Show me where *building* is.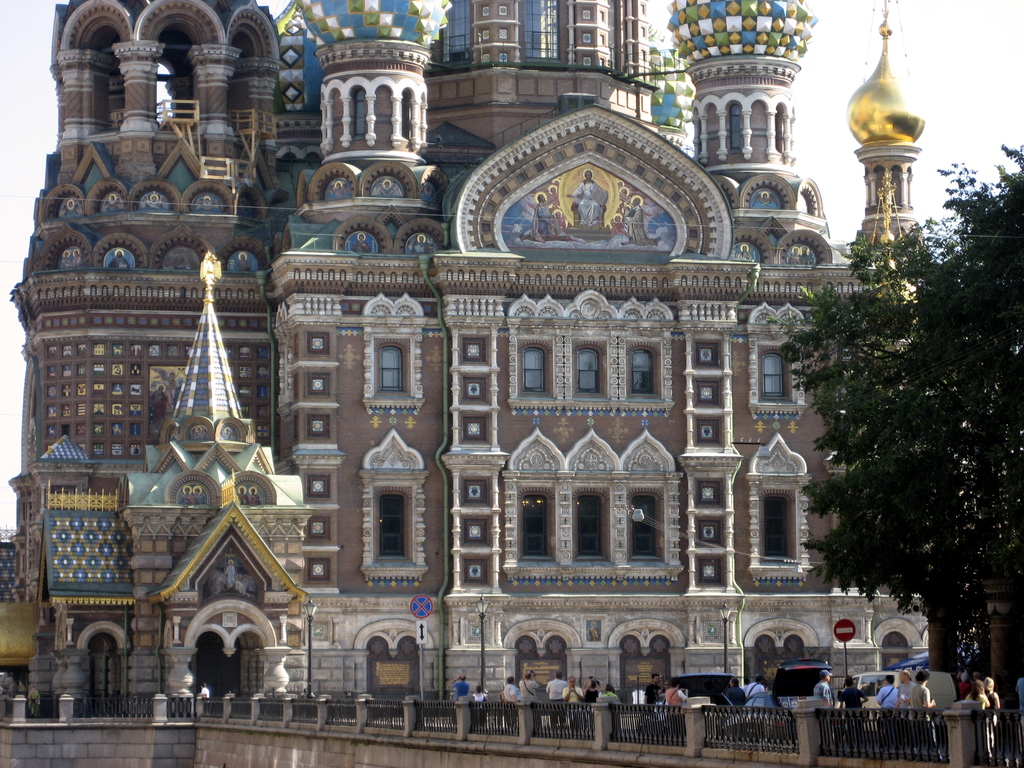
*building* is at select_region(0, 0, 927, 716).
